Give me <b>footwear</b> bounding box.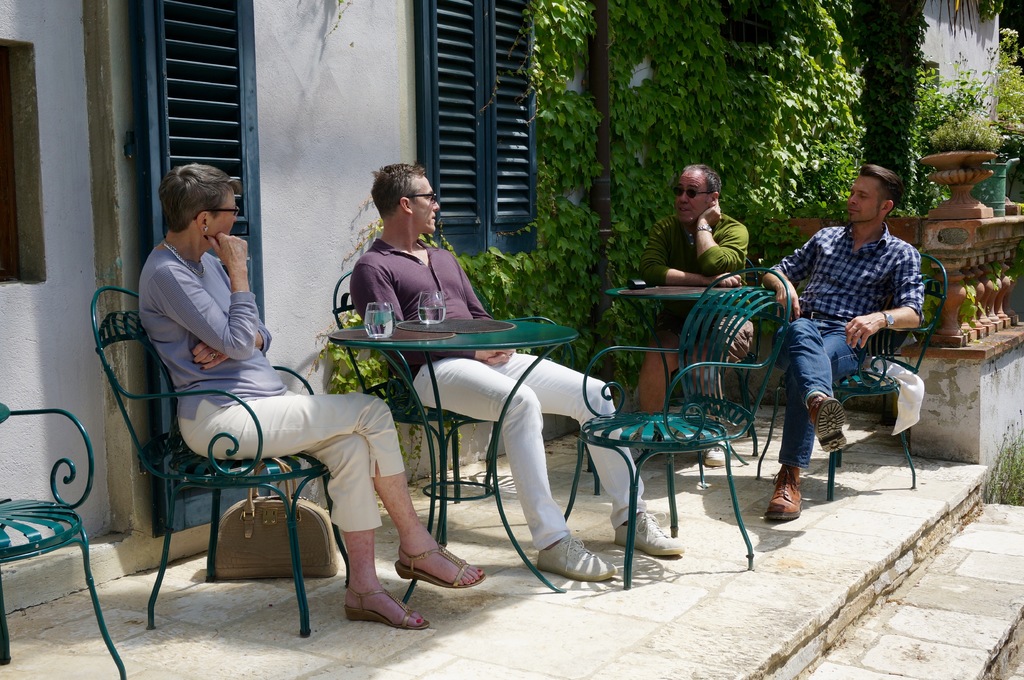
(x1=394, y1=544, x2=490, y2=591).
